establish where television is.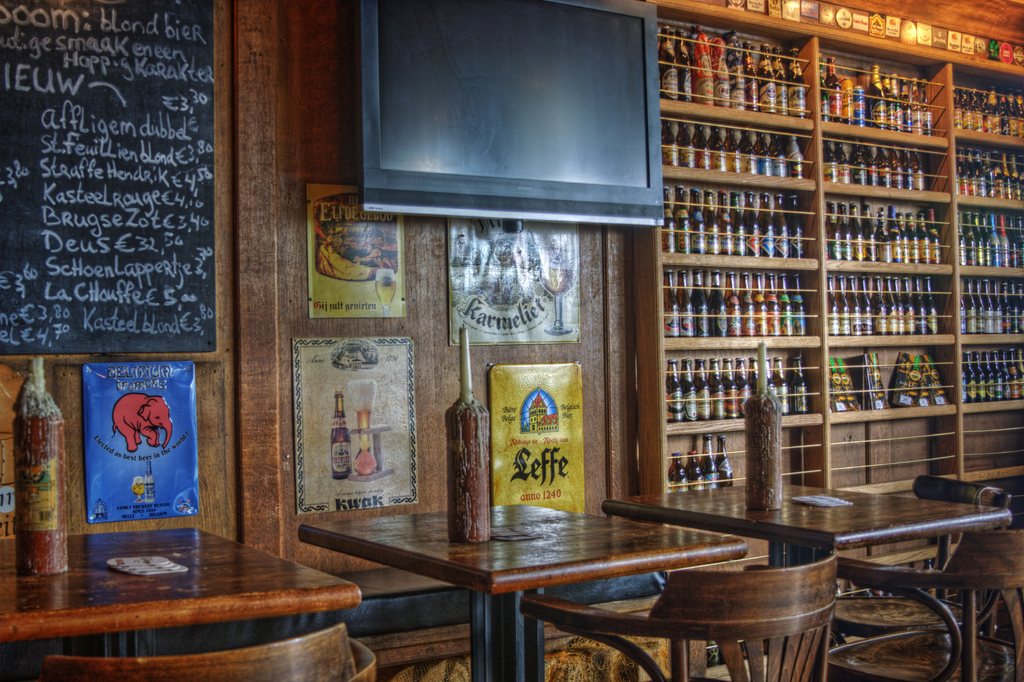
Established at left=359, top=1, right=664, bottom=231.
